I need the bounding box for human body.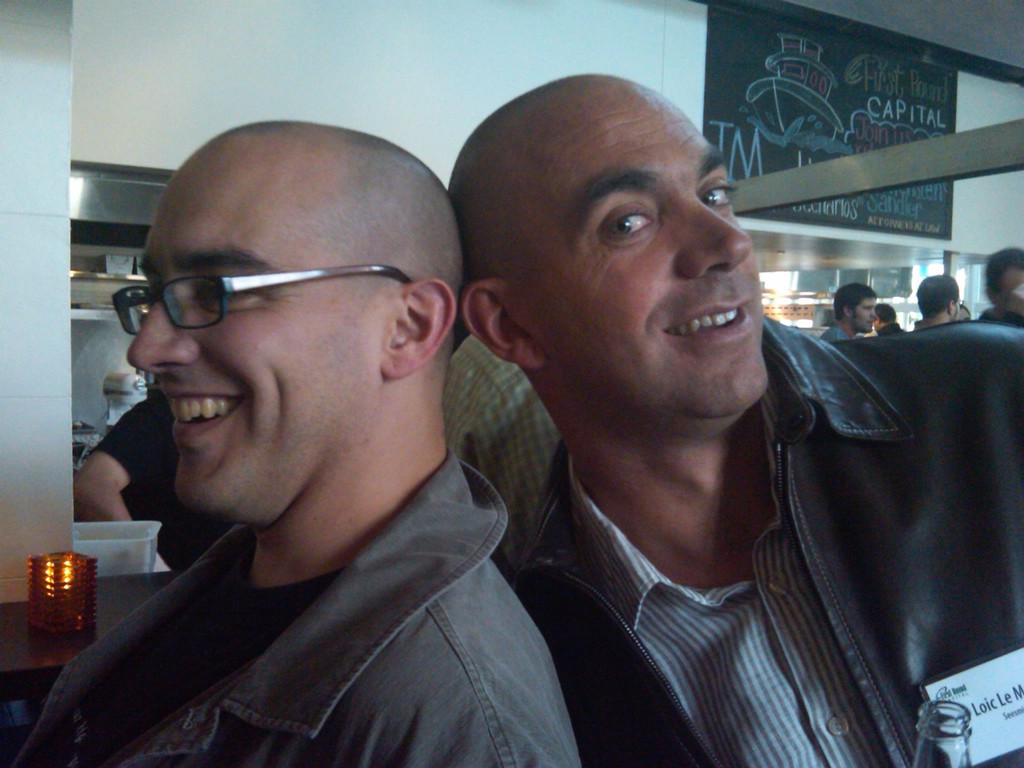
Here it is: x1=446 y1=60 x2=1023 y2=767.
